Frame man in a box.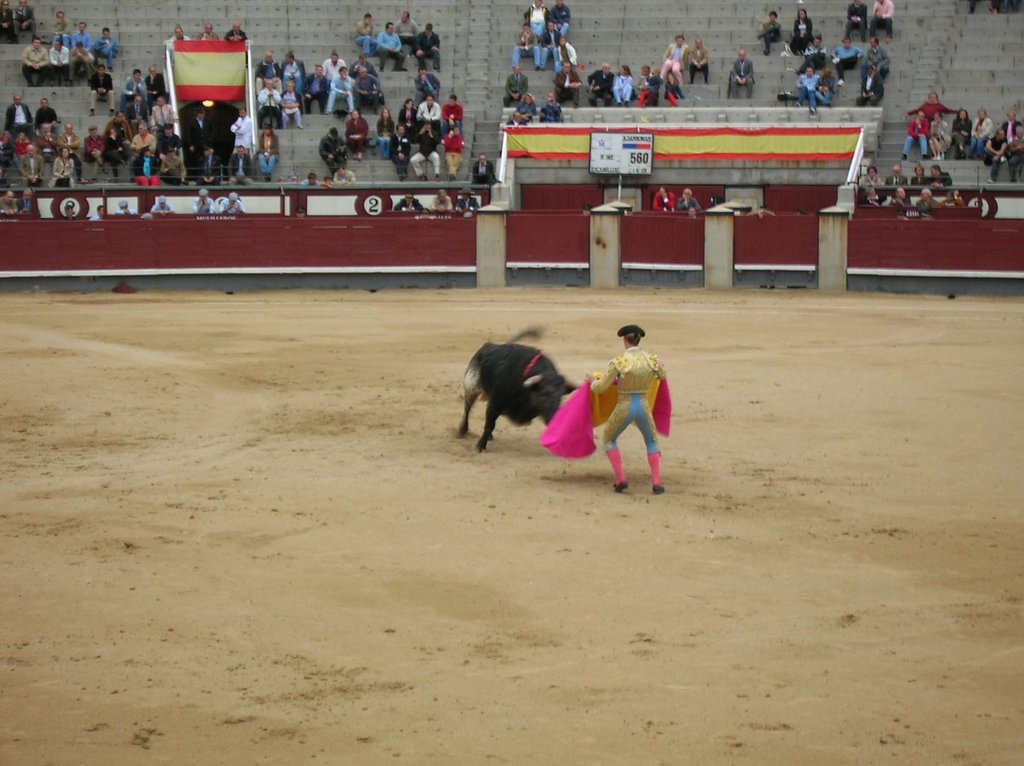
left=33, top=118, right=58, bottom=155.
